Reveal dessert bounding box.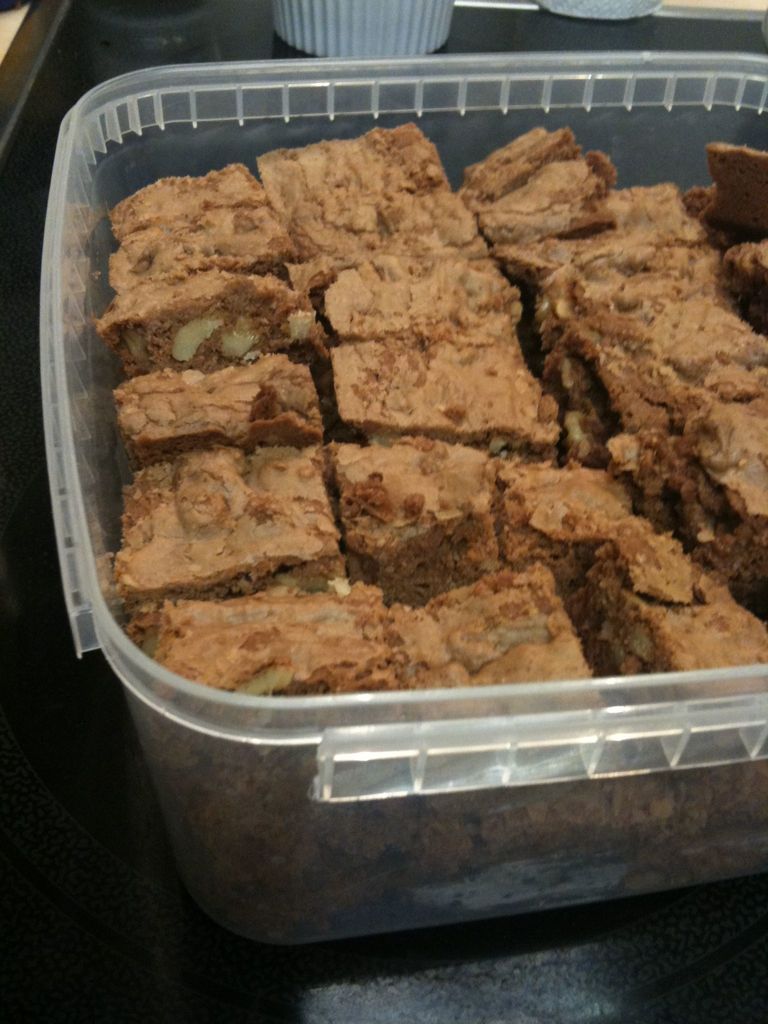
Revealed: x1=254, y1=120, x2=484, y2=282.
